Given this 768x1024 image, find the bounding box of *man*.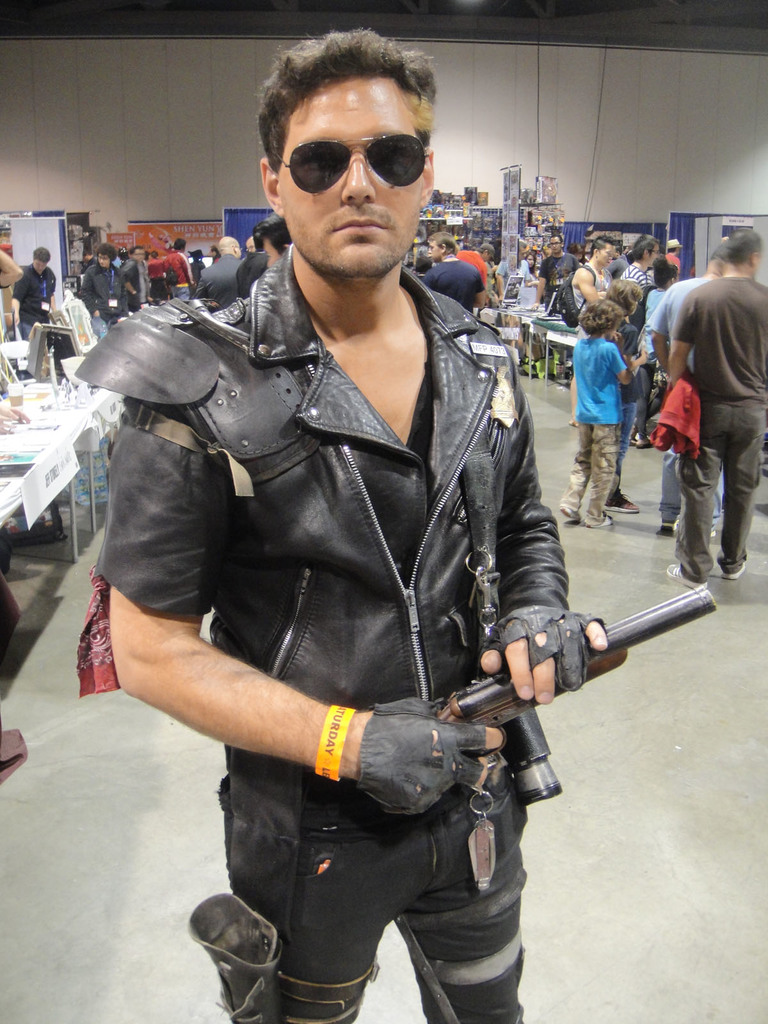
74 227 140 333.
